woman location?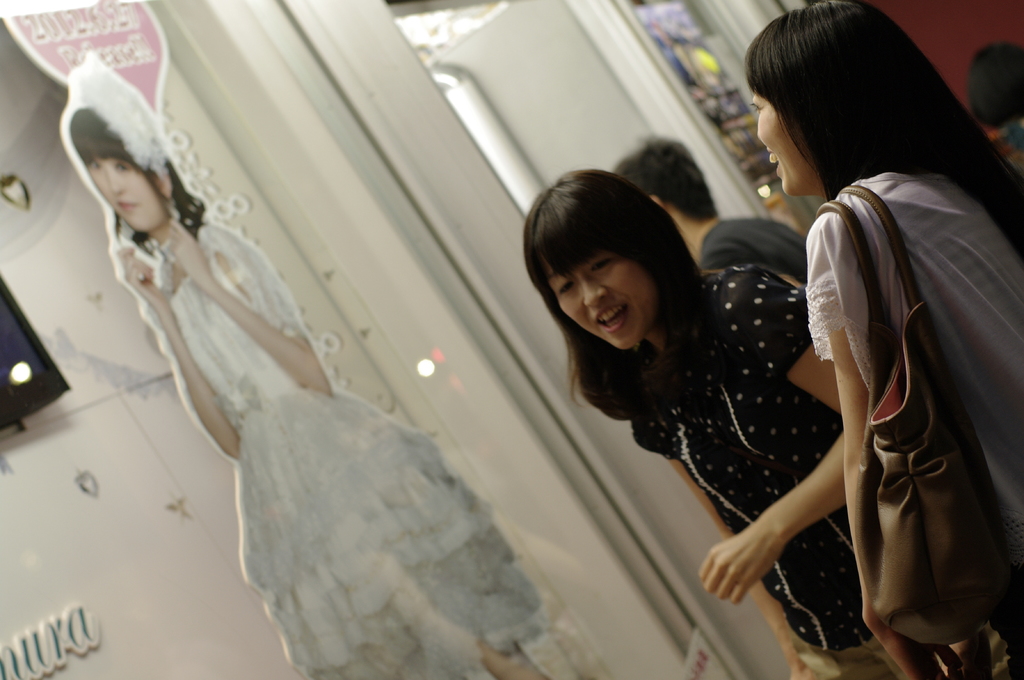
{"x1": 530, "y1": 166, "x2": 934, "y2": 679}
